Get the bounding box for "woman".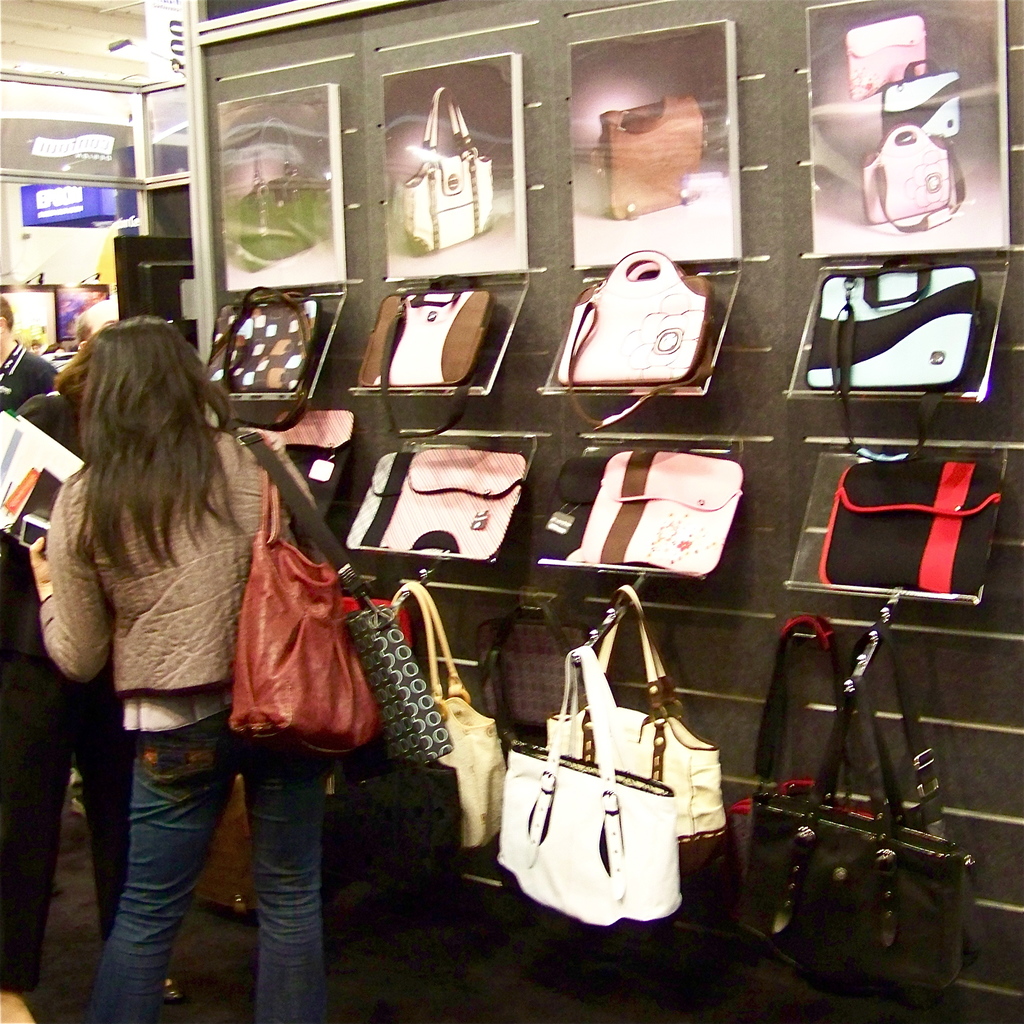
(32,266,364,1002).
